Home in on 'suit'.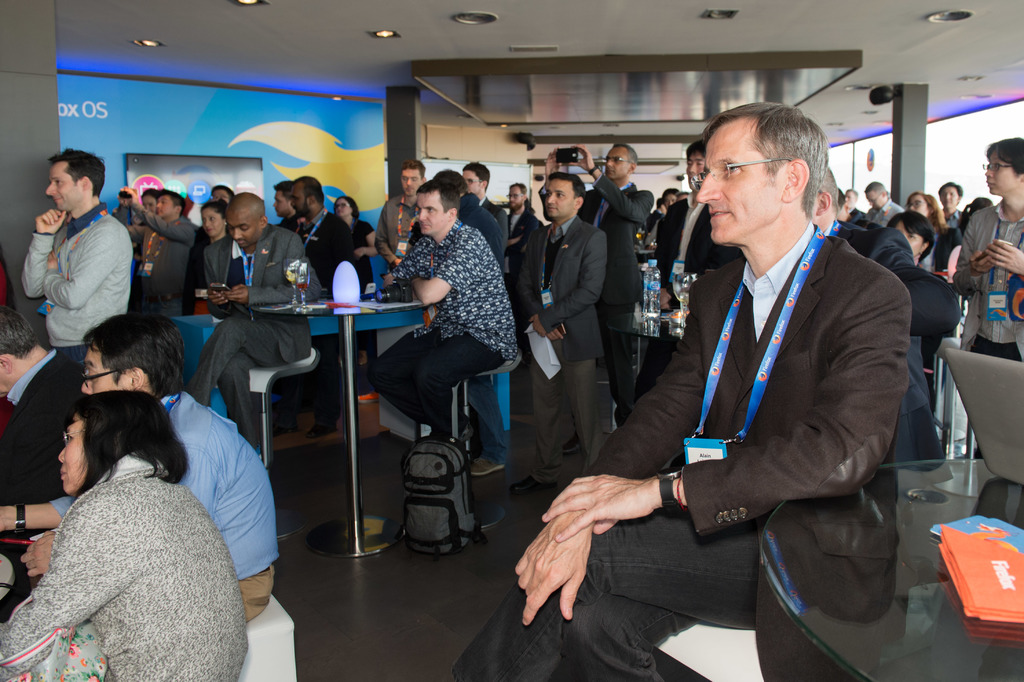
Homed in at 487, 146, 937, 649.
